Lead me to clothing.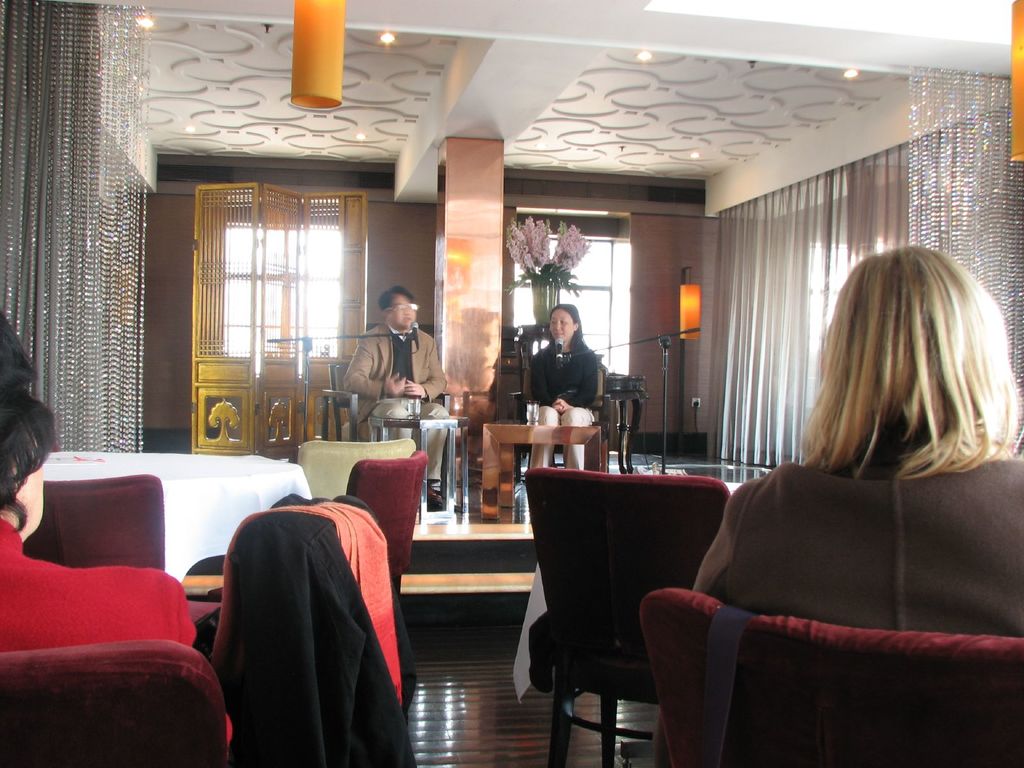
Lead to 342/321/447/483.
